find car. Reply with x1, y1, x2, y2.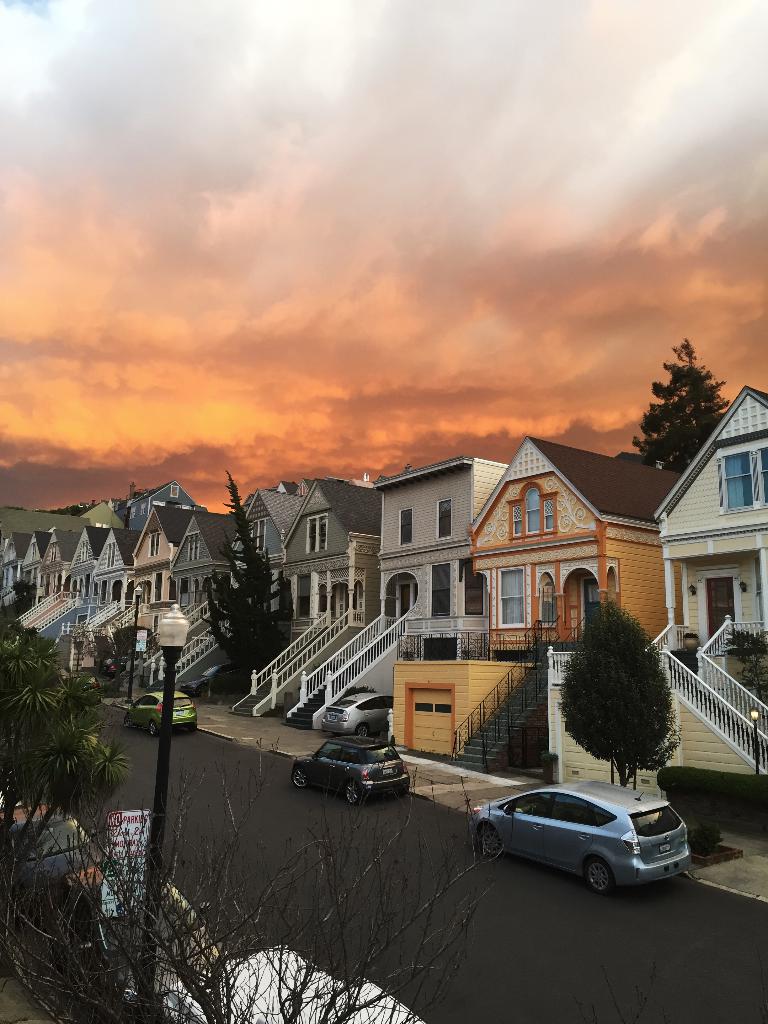
100, 657, 134, 680.
